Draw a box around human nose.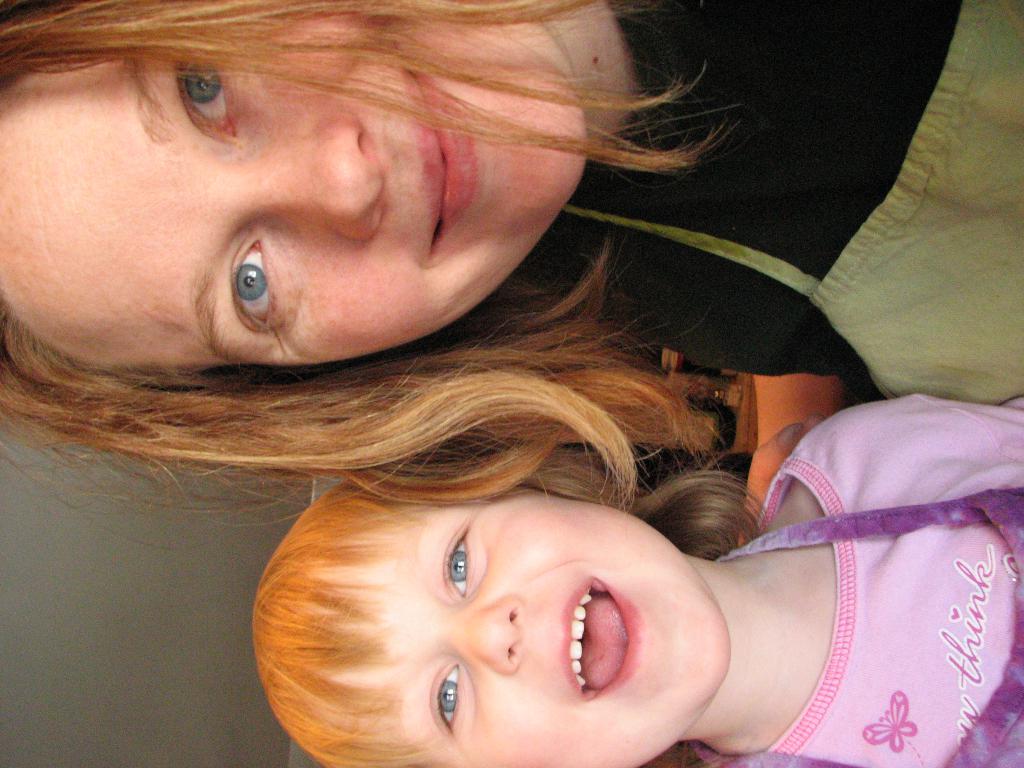
227/108/387/241.
